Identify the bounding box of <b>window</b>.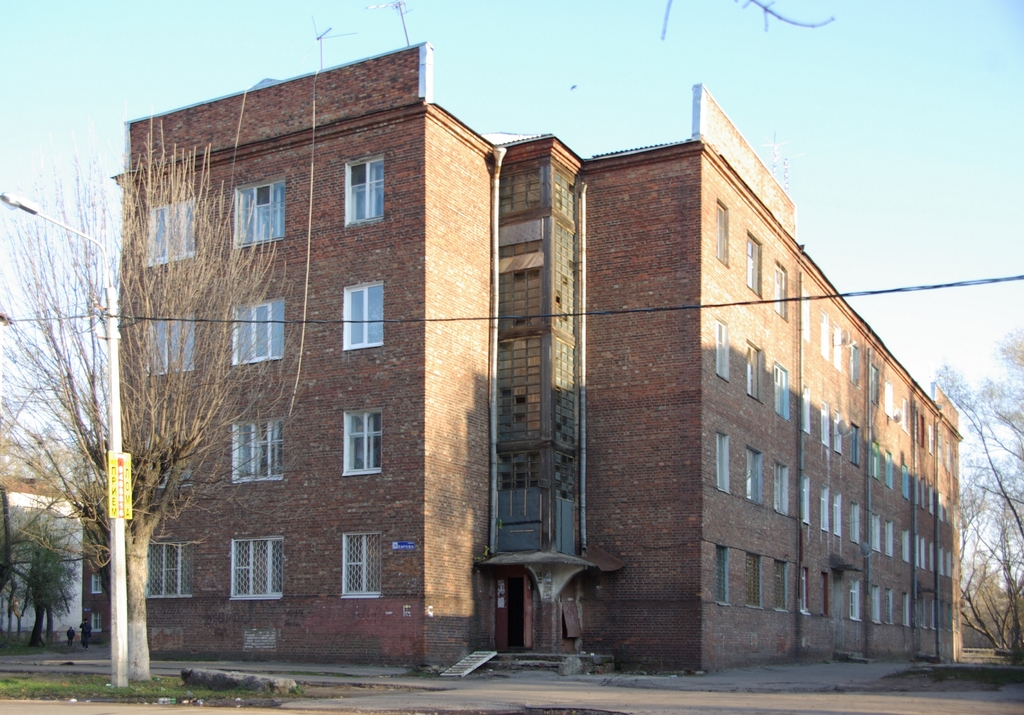
[834,496,842,536].
